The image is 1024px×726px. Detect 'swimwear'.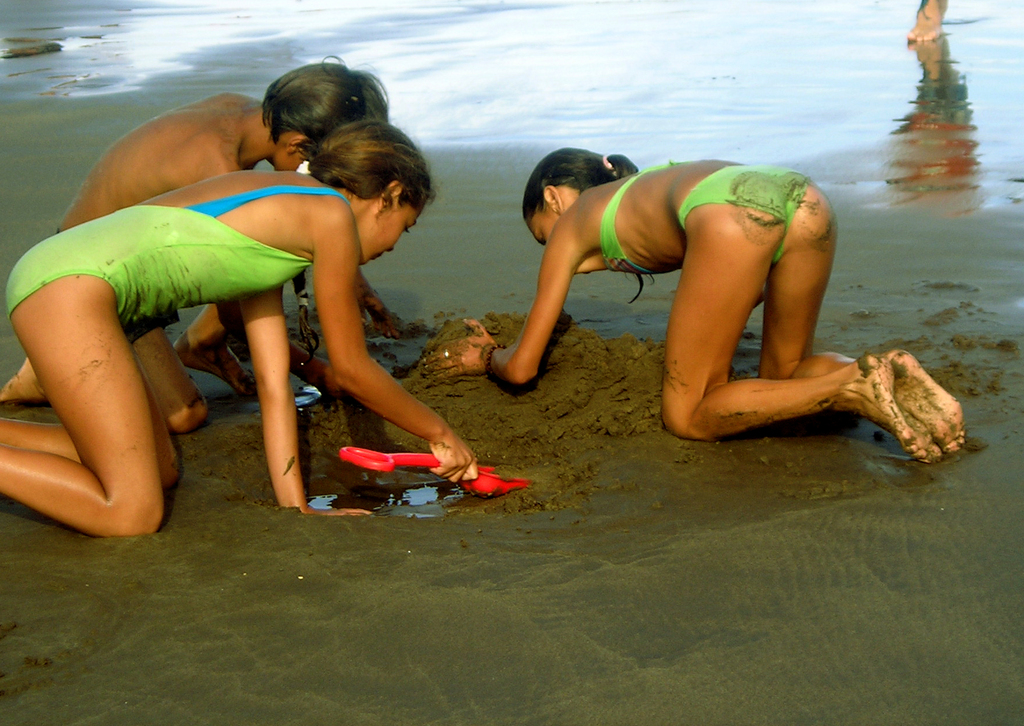
Detection: (1, 188, 378, 335).
